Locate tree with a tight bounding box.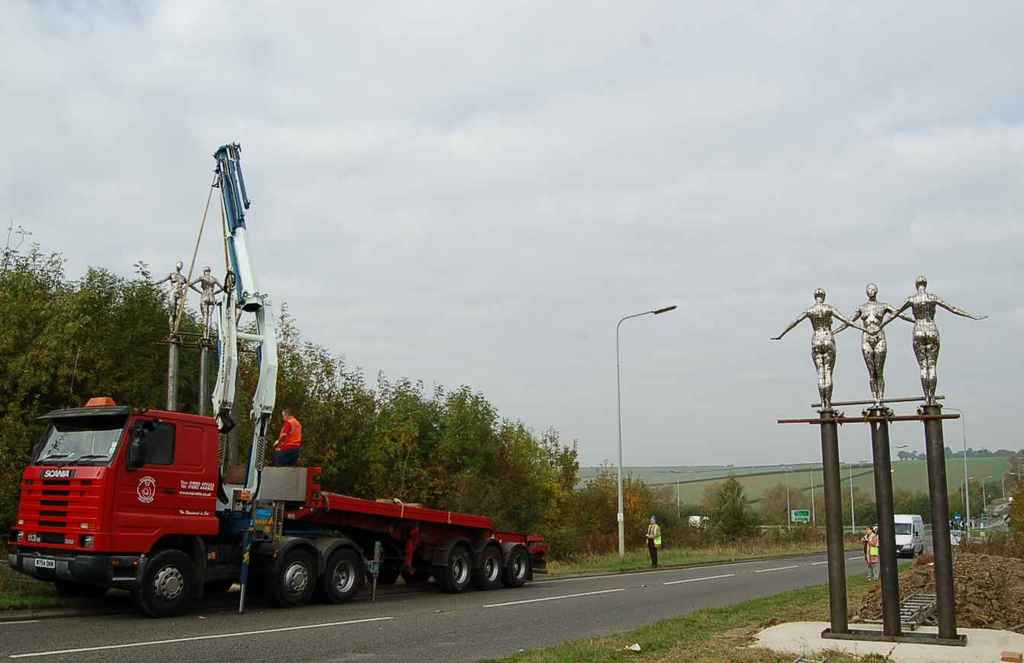
BBox(702, 479, 767, 549).
